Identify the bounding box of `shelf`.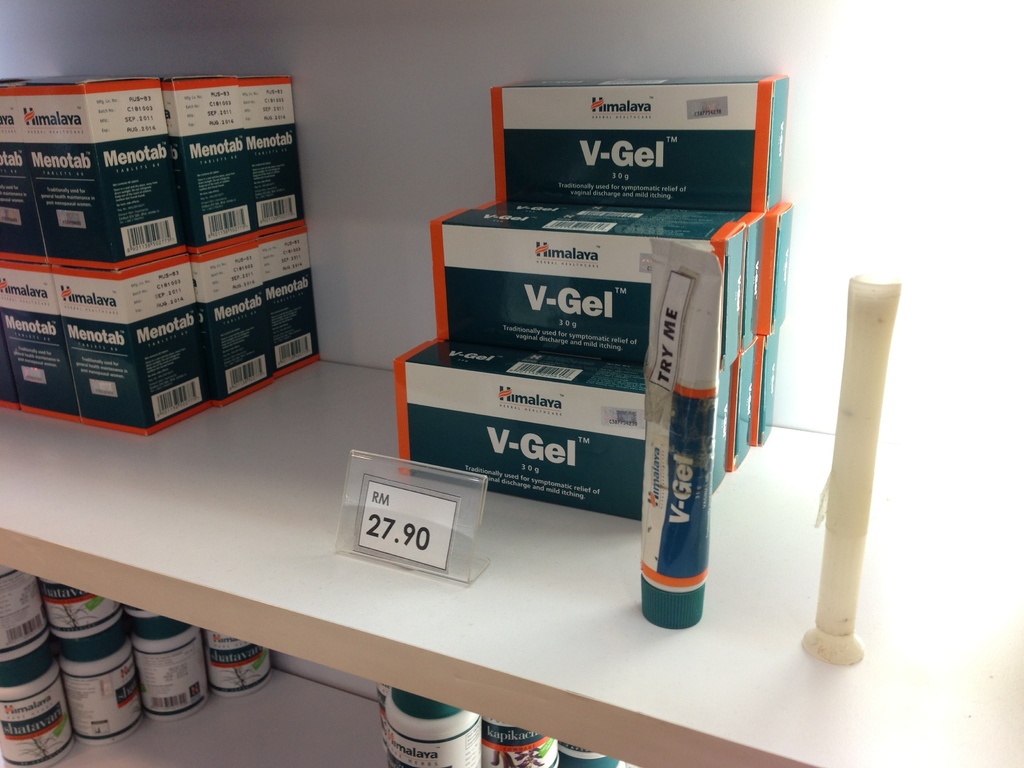
{"x1": 377, "y1": 156, "x2": 794, "y2": 602}.
